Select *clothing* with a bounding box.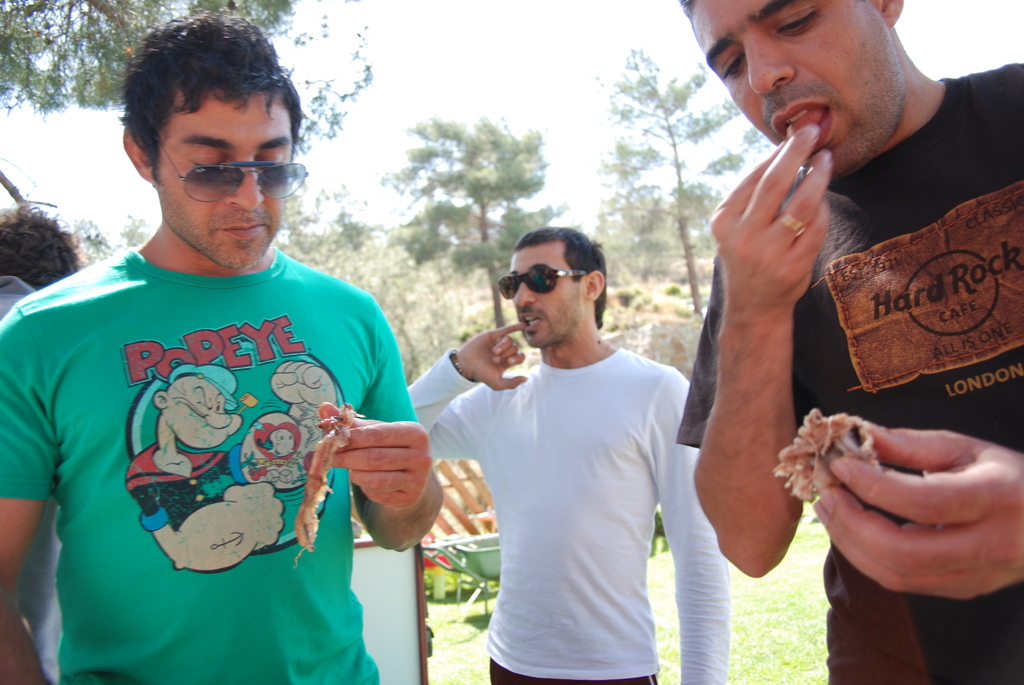
(0, 246, 415, 684).
